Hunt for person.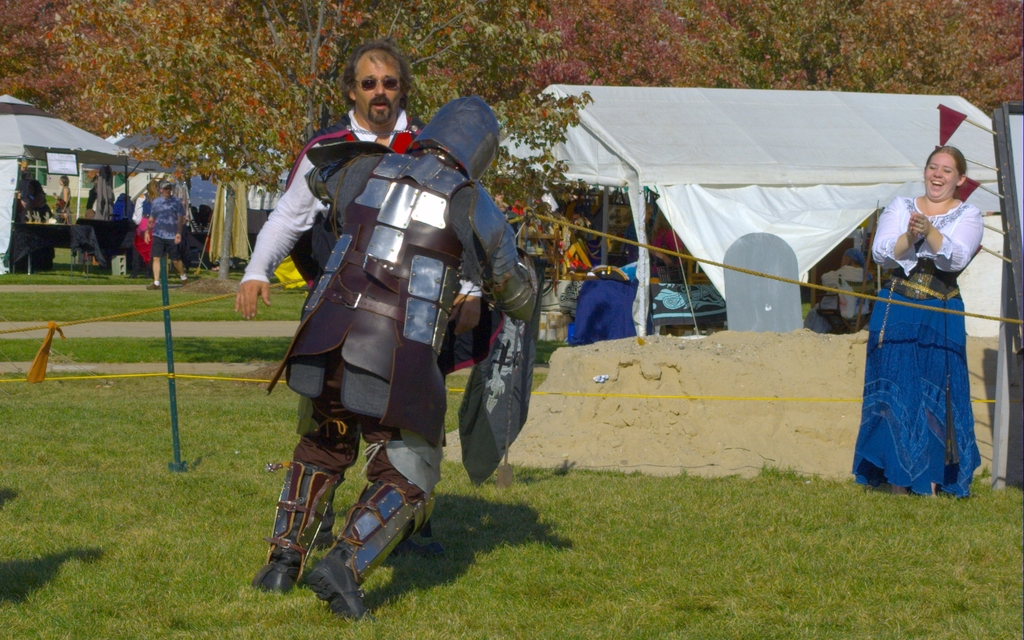
Hunted down at [845, 147, 988, 497].
